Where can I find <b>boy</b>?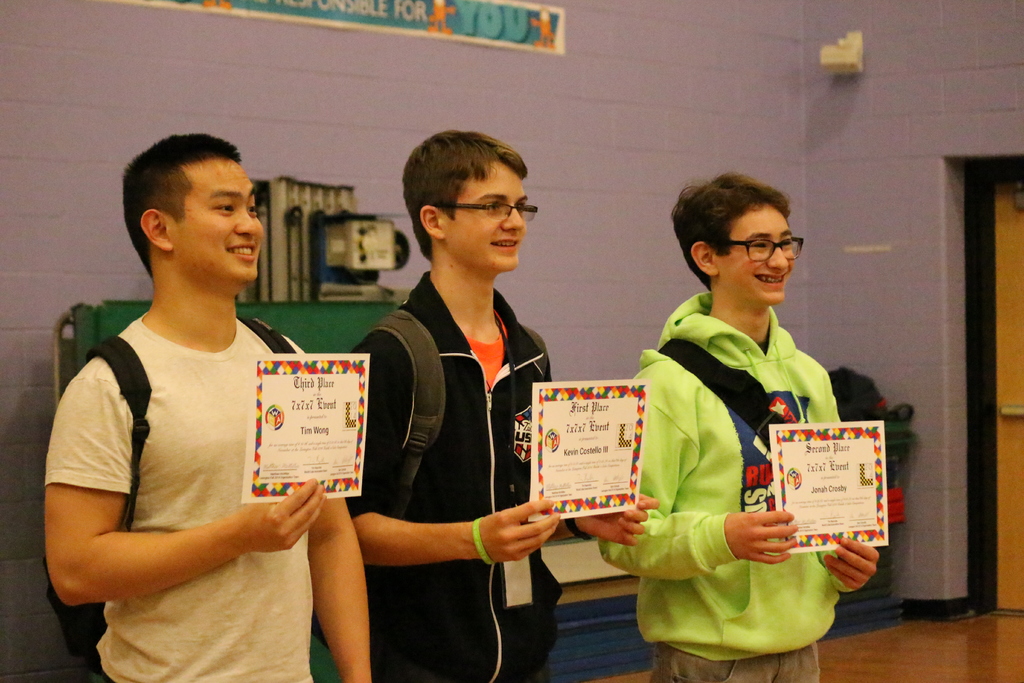
You can find it at rect(608, 177, 871, 655).
